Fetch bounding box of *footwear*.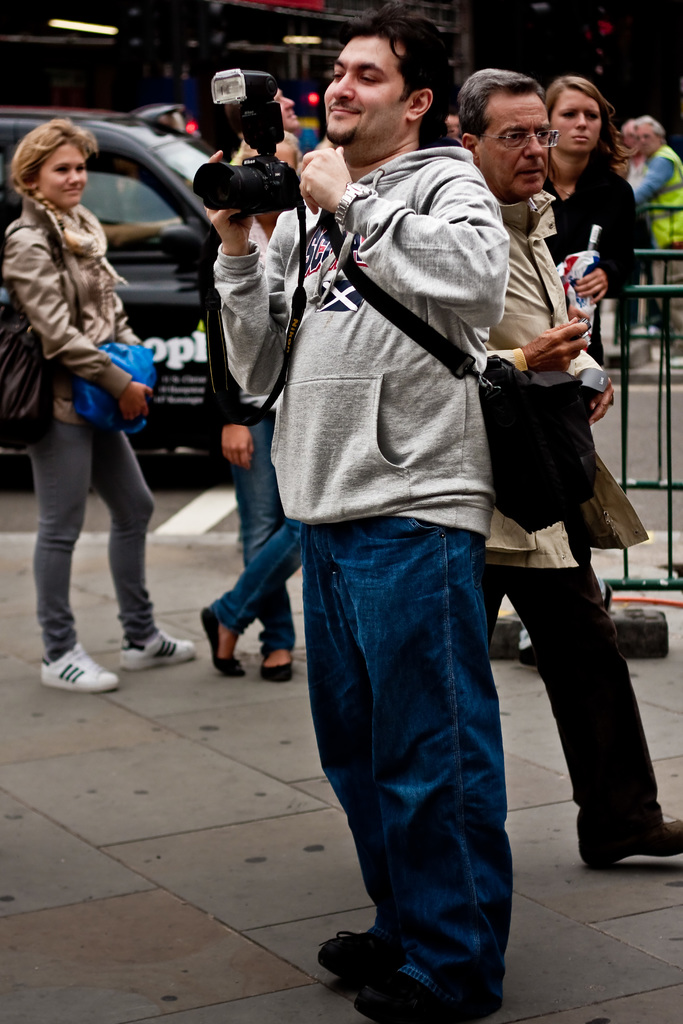
Bbox: [595, 816, 682, 860].
